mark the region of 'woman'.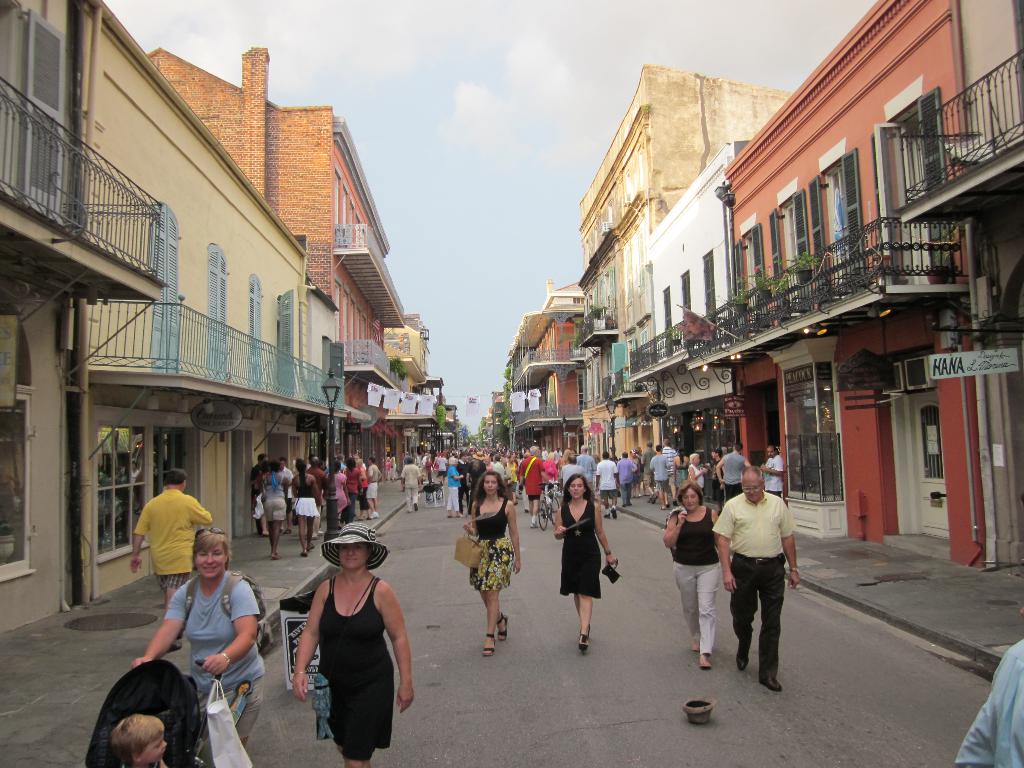
Region: region(659, 485, 721, 669).
